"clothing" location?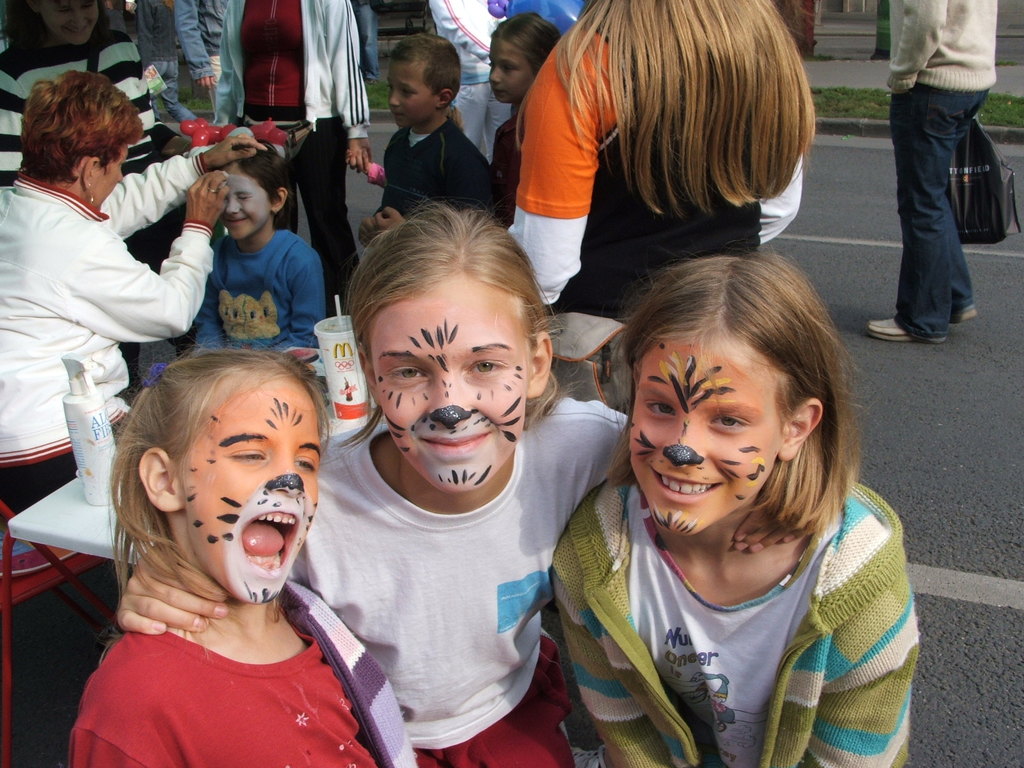
x1=70 y1=631 x2=380 y2=767
